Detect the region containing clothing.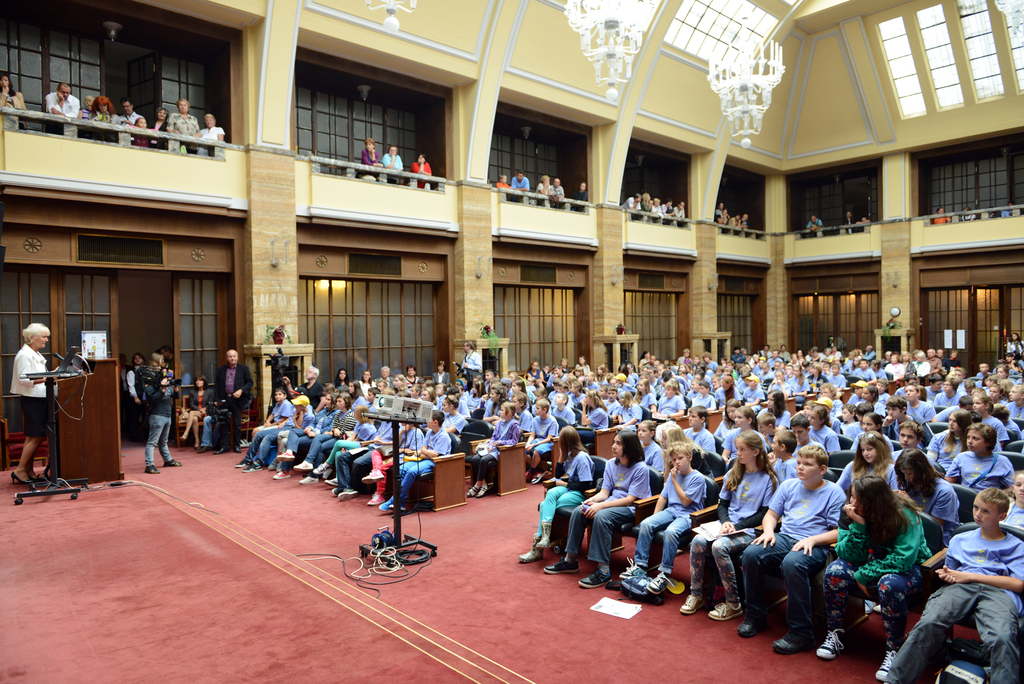
bbox=[926, 215, 950, 228].
